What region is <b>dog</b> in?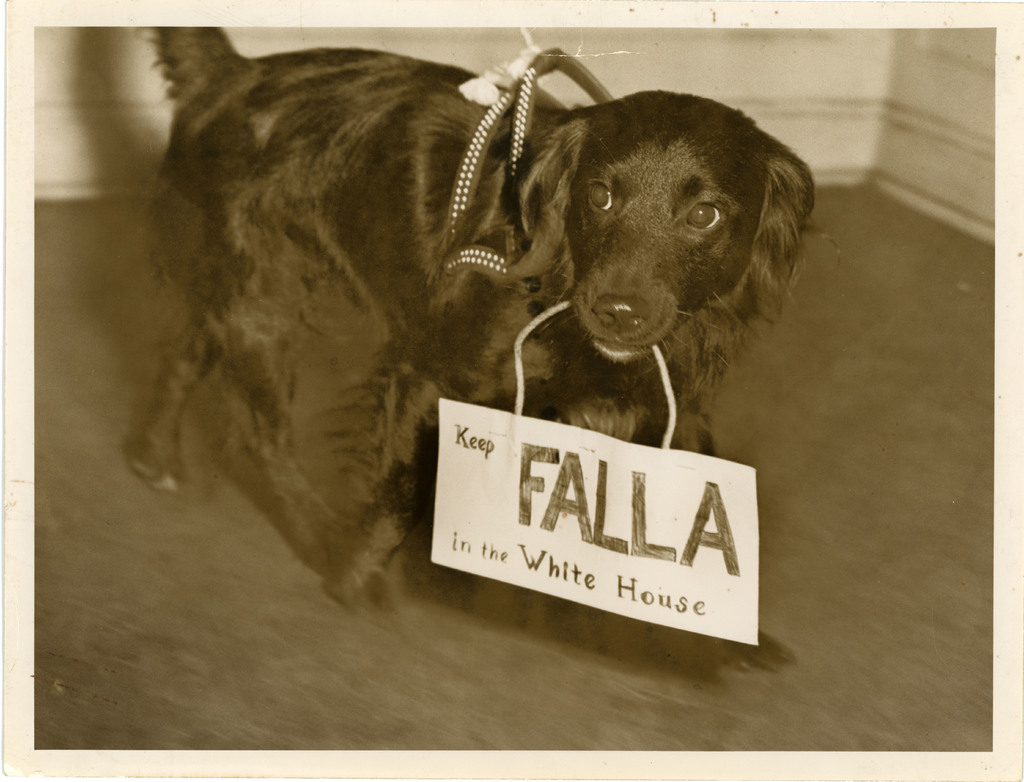
region(127, 27, 841, 673).
